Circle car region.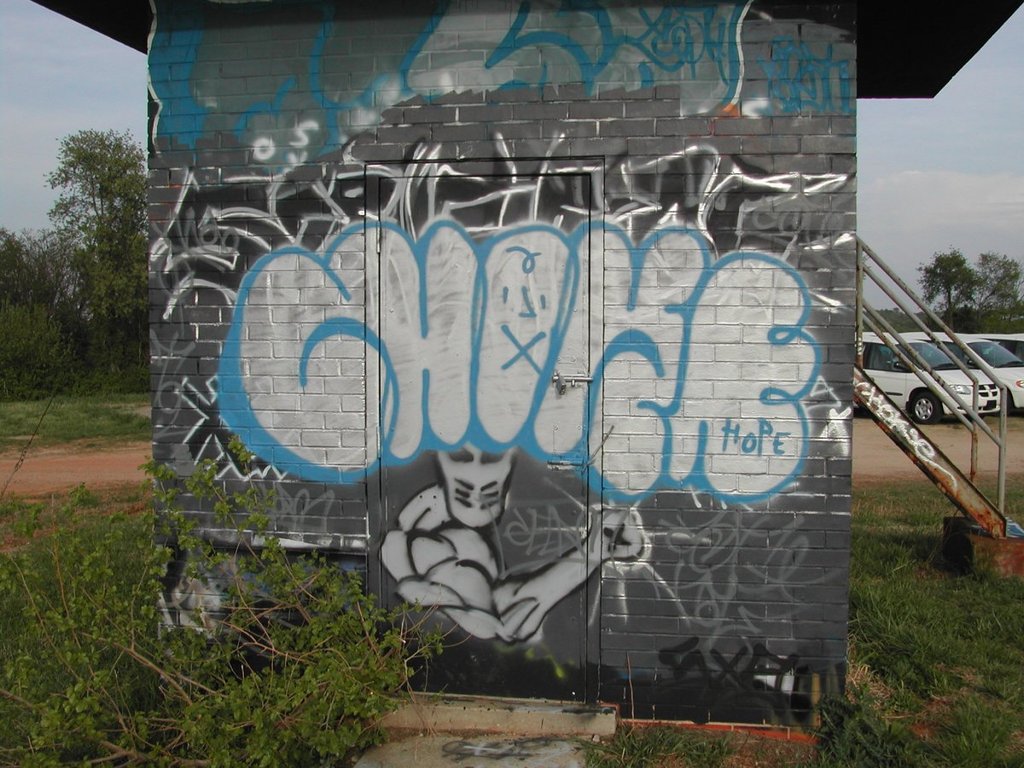
Region: 909,324,1023,420.
